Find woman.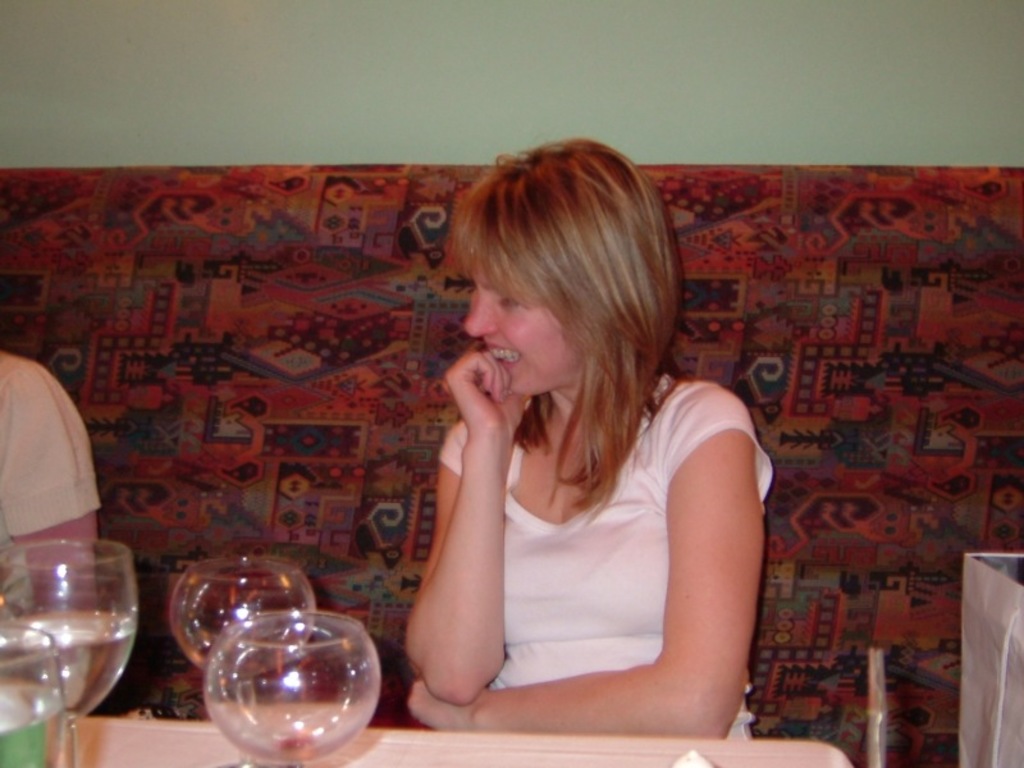
select_region(364, 155, 773, 739).
